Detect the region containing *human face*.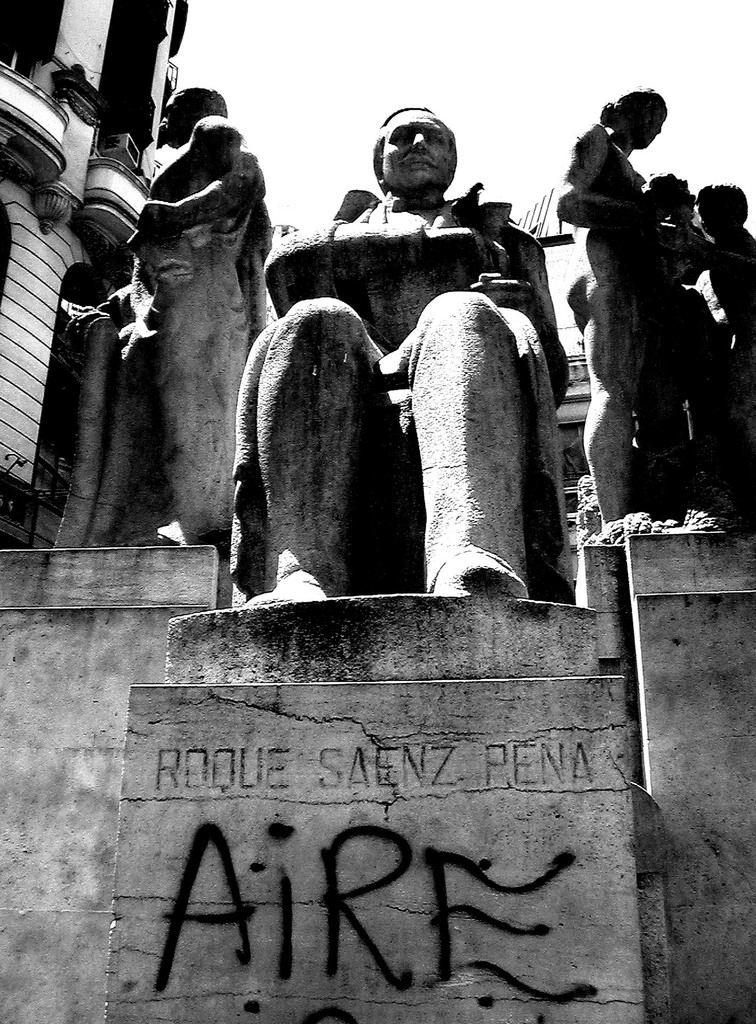
615:99:661:149.
